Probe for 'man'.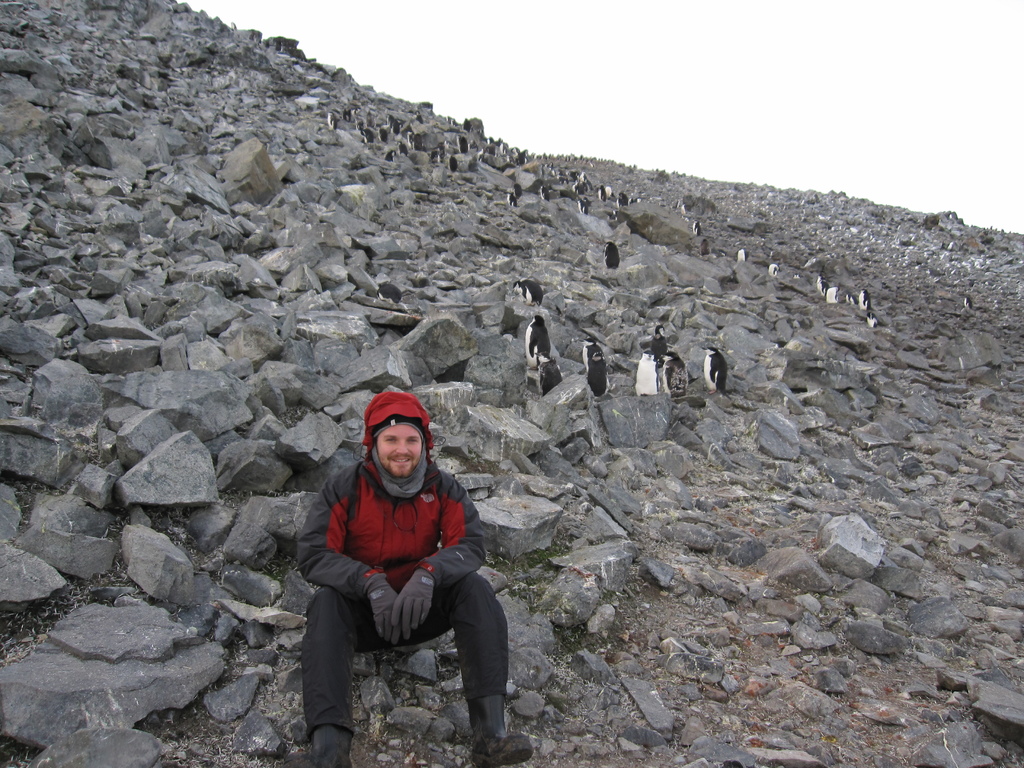
Probe result: (x1=284, y1=394, x2=521, y2=757).
